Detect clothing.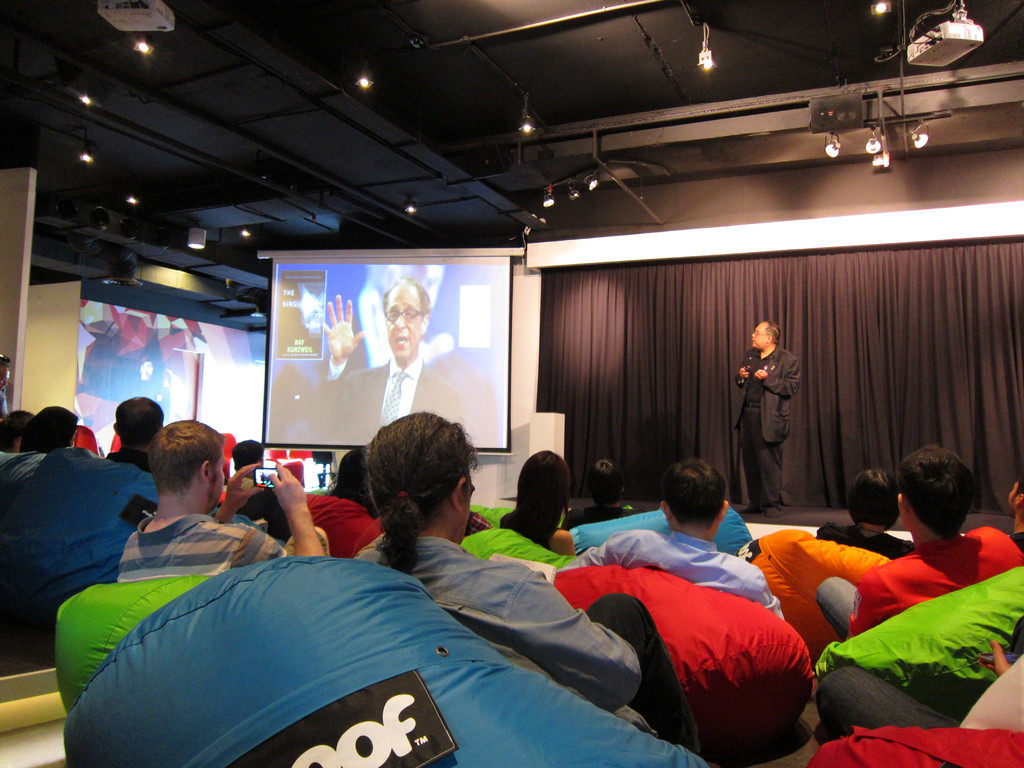
Detected at <bbox>810, 518, 918, 561</bbox>.
